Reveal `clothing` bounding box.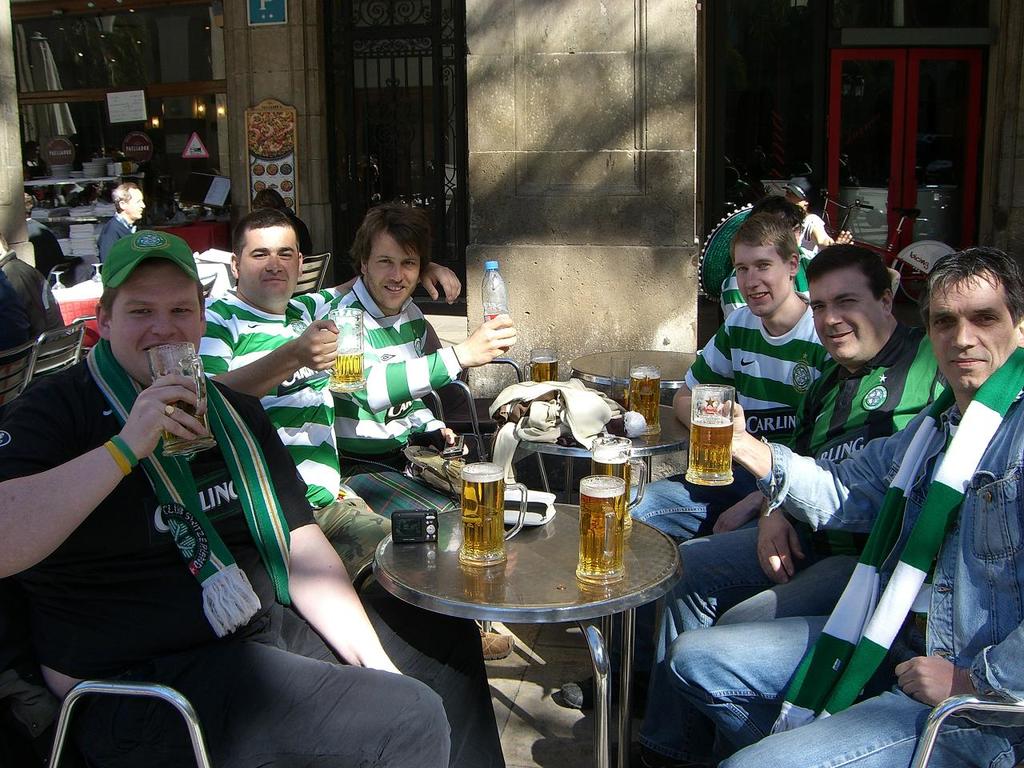
Revealed: [left=666, top=346, right=1023, bottom=767].
